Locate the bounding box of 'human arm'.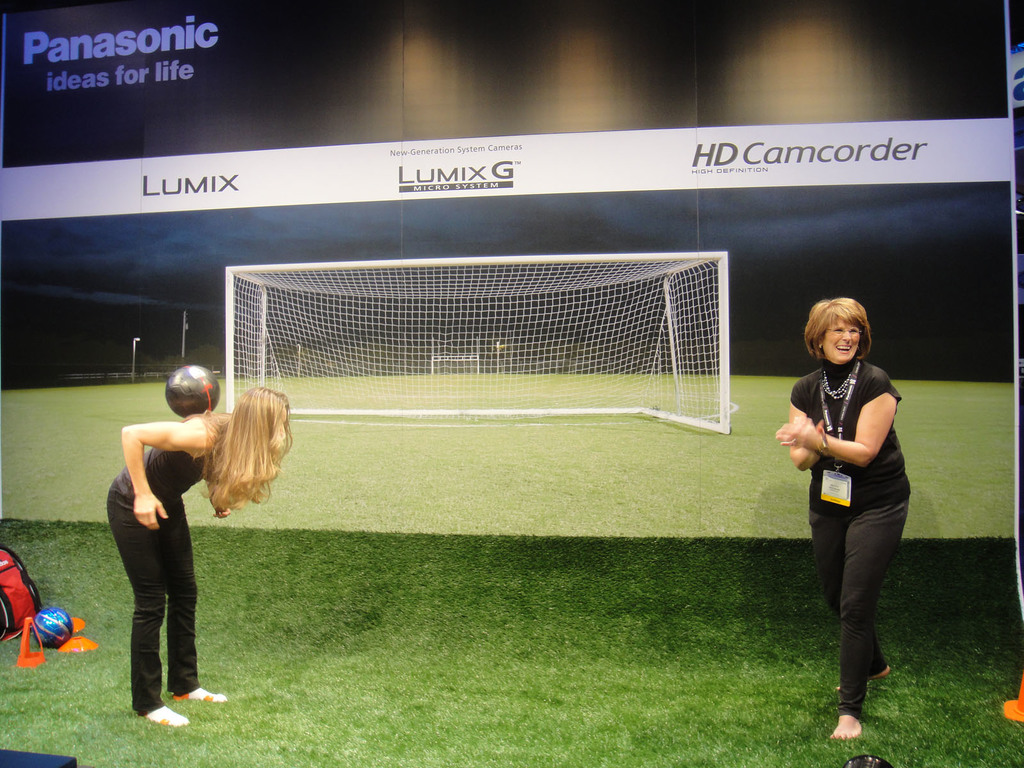
Bounding box: crop(765, 368, 901, 479).
